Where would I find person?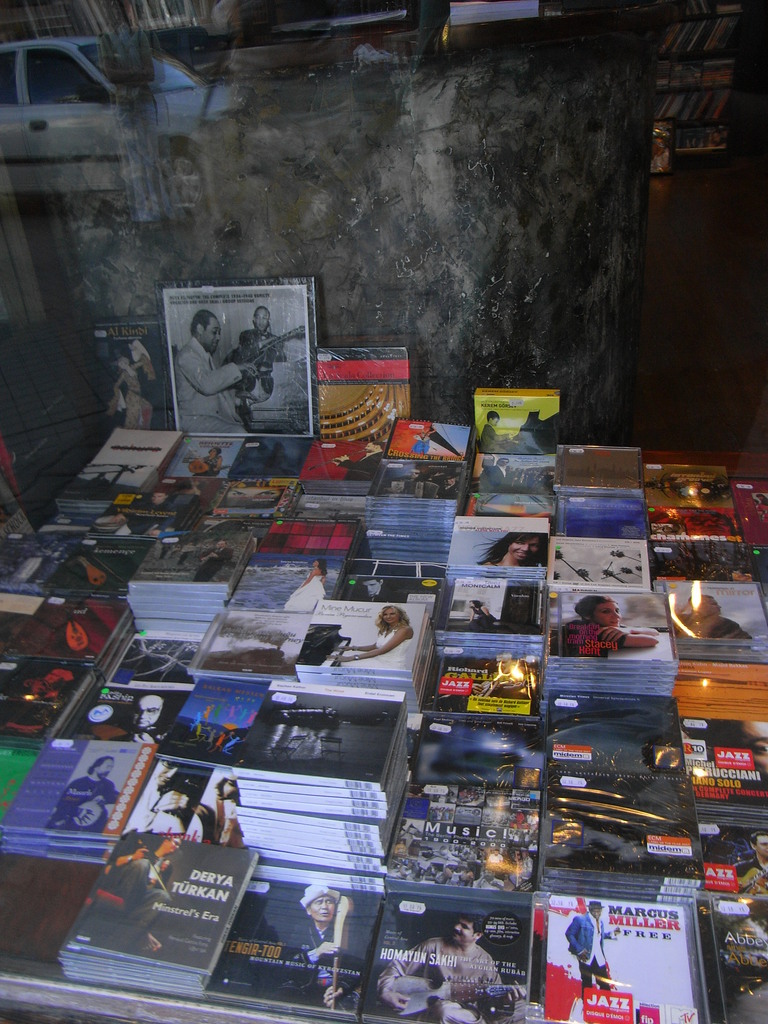
At (left=484, top=526, right=554, bottom=570).
